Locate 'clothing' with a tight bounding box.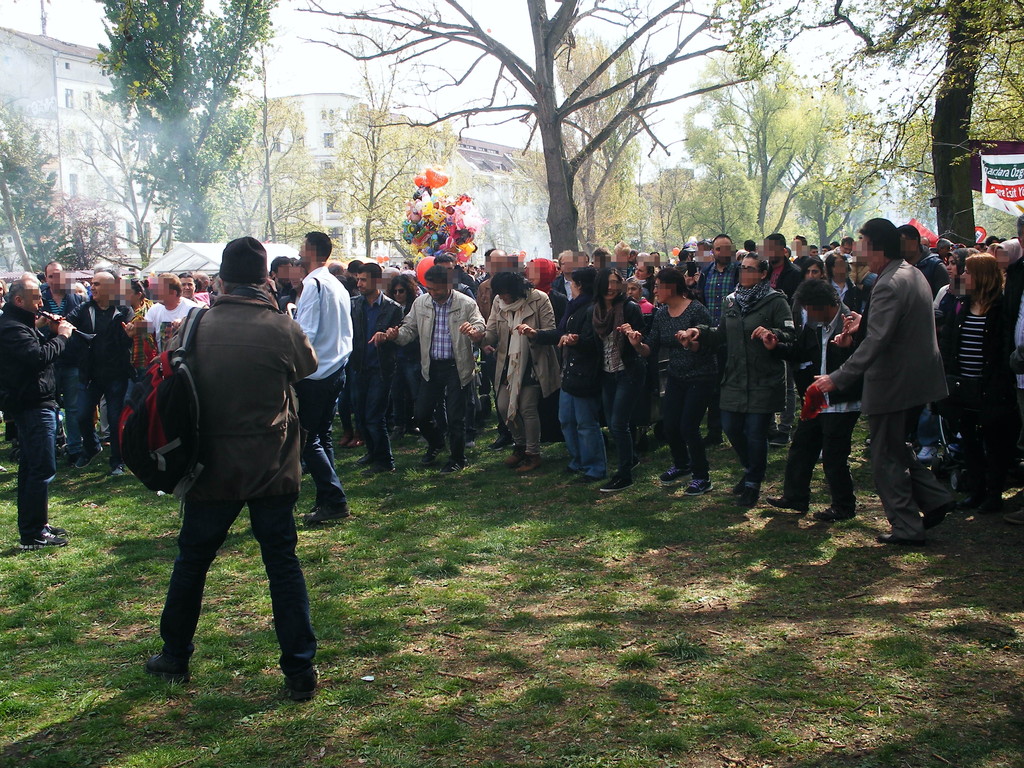
Rect(868, 395, 954, 539).
